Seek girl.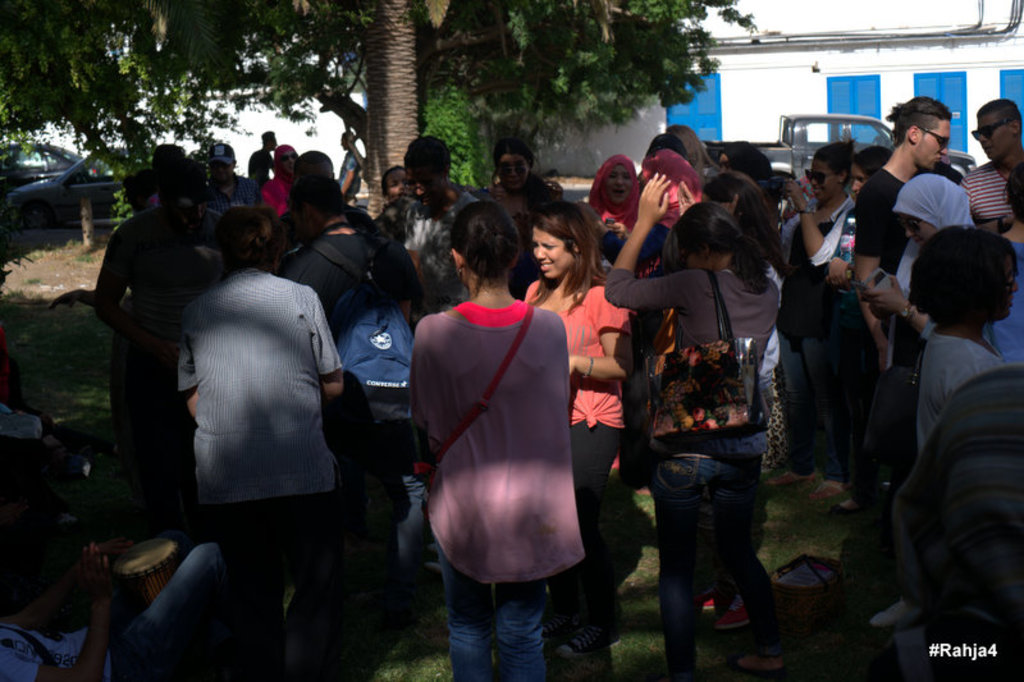
bbox(899, 221, 1018, 454).
